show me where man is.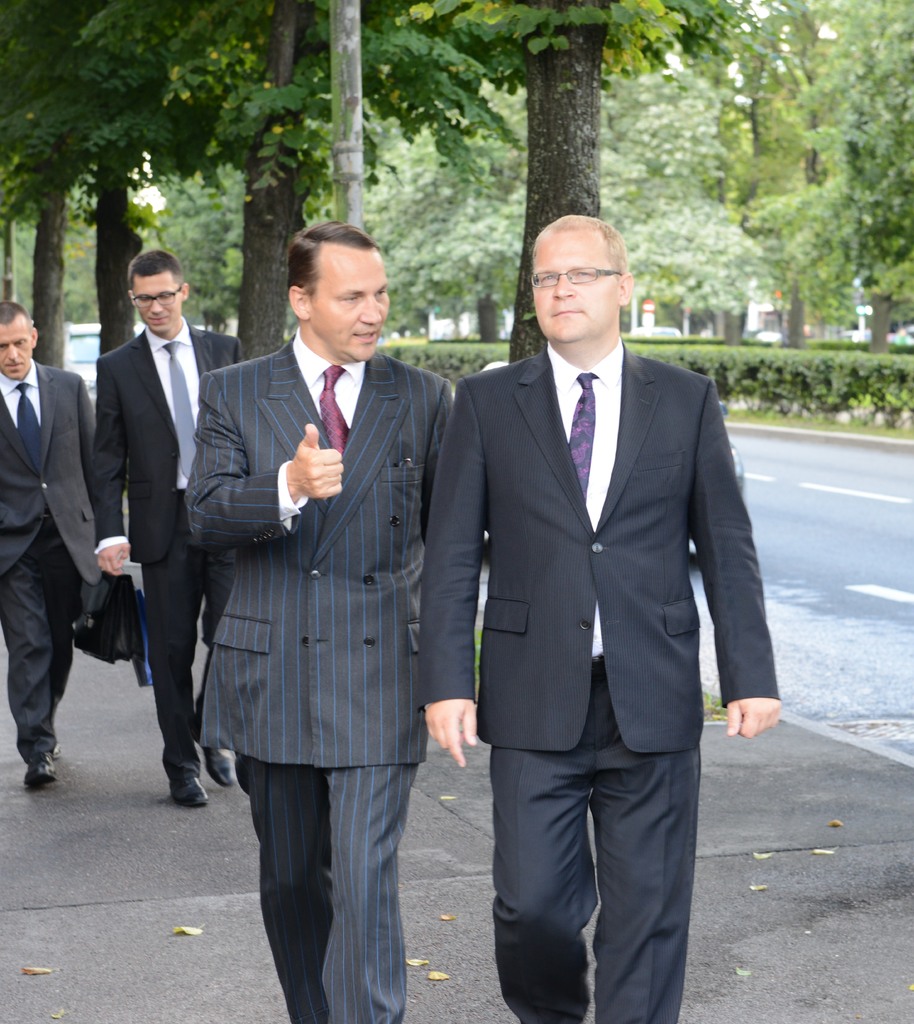
man is at 0,292,97,798.
